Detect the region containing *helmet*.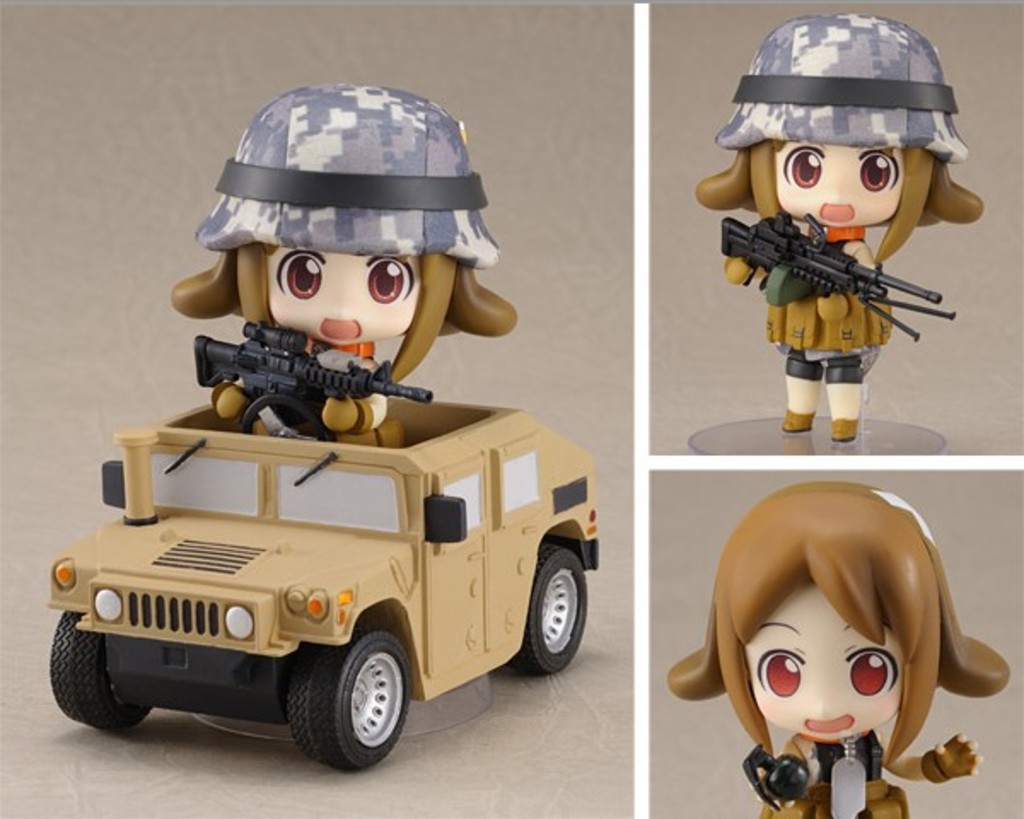
BBox(193, 82, 503, 276).
